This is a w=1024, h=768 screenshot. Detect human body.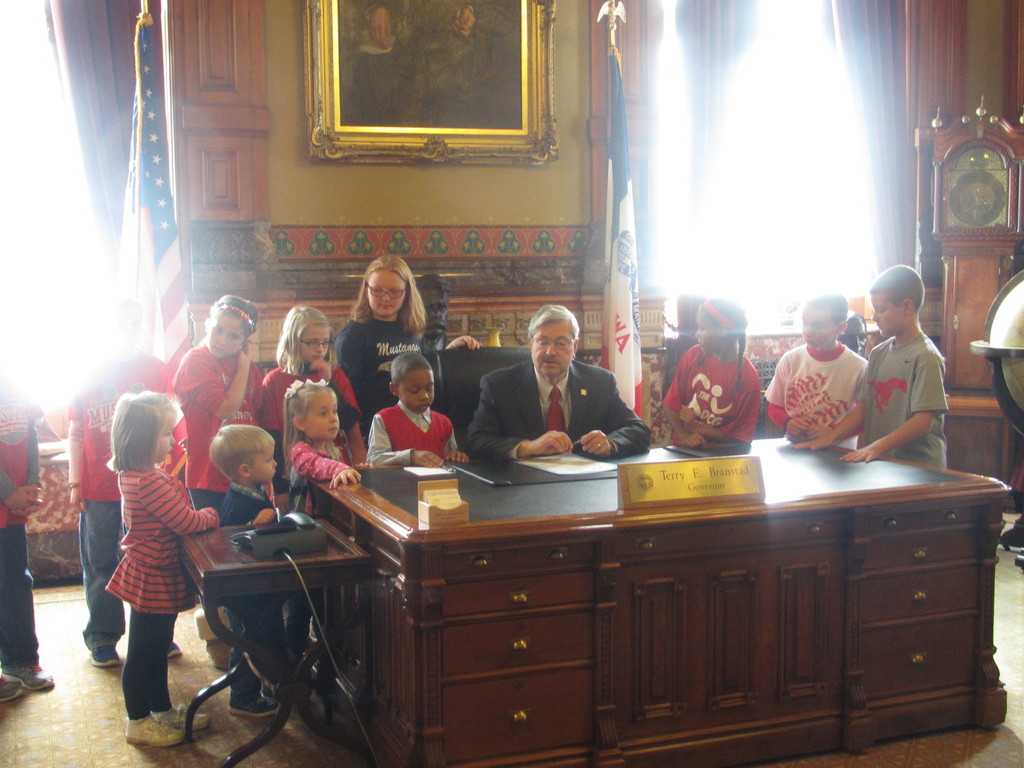
(323, 250, 480, 439).
